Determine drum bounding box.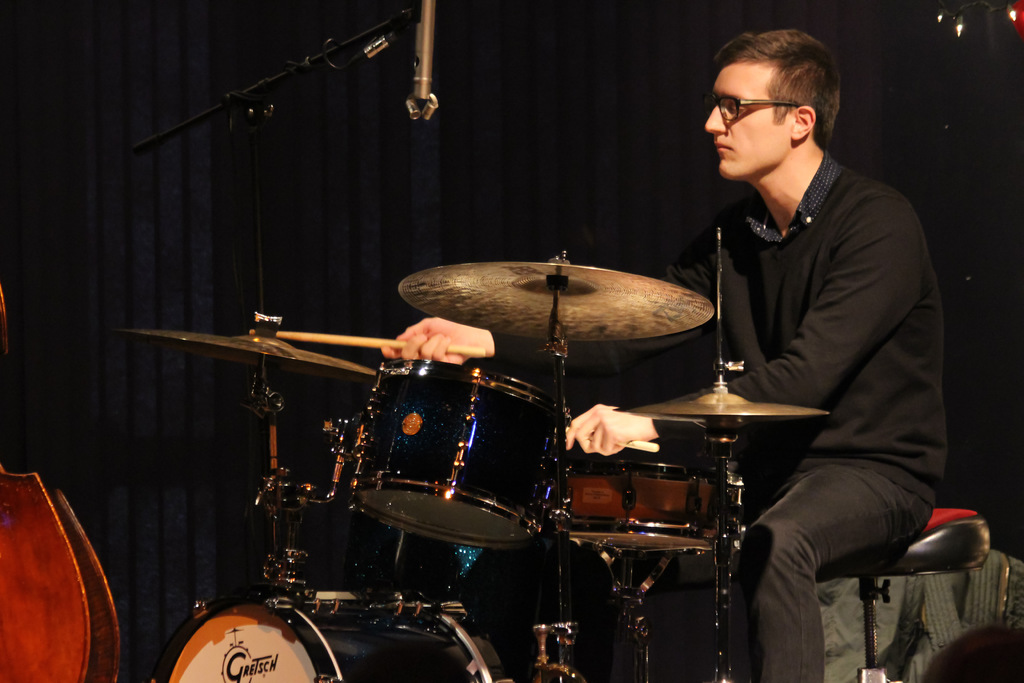
Determined: 353 358 566 547.
